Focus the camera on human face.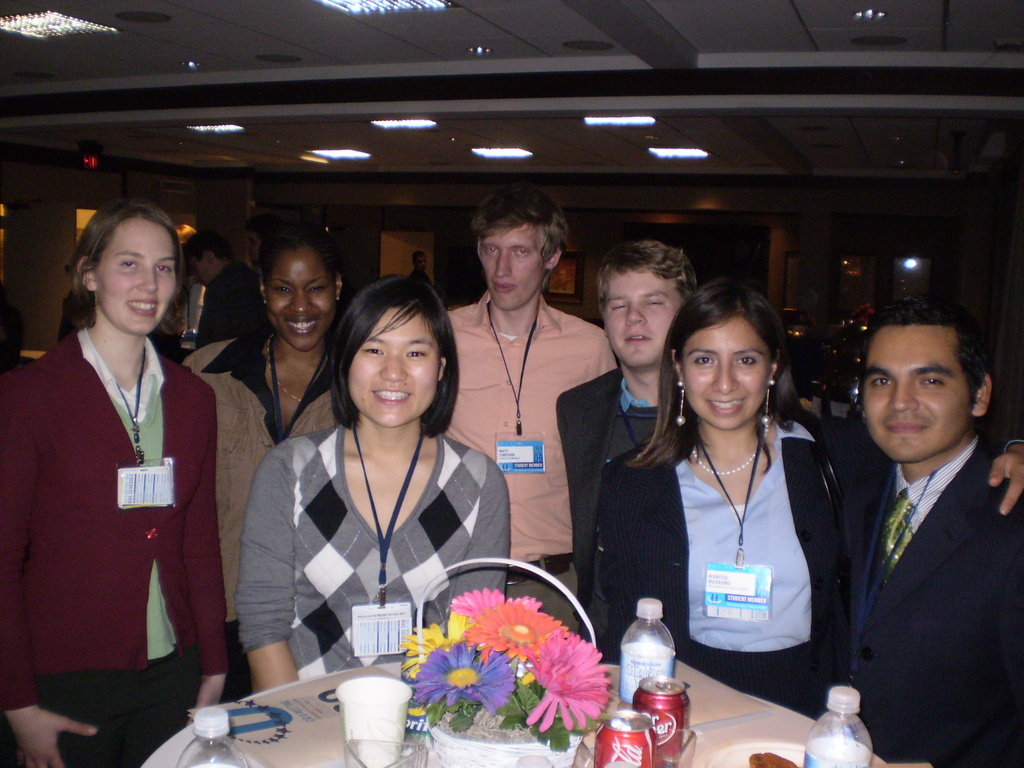
Focus region: bbox(186, 256, 214, 287).
